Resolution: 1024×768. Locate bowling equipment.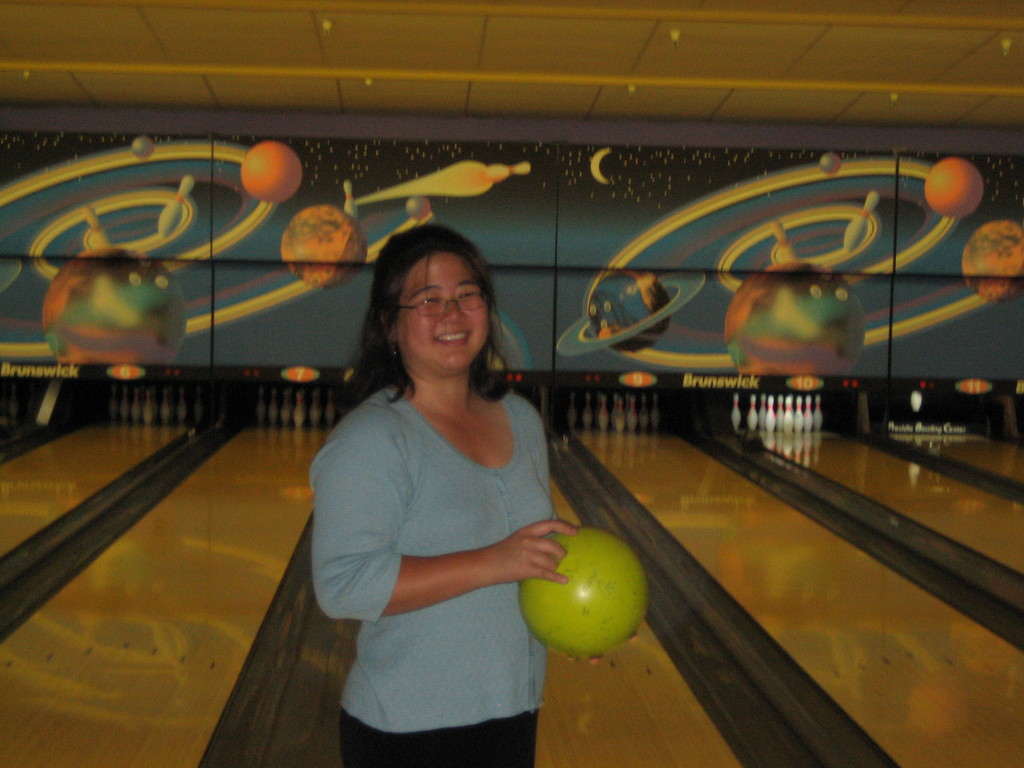
(left=156, top=168, right=193, bottom=239).
